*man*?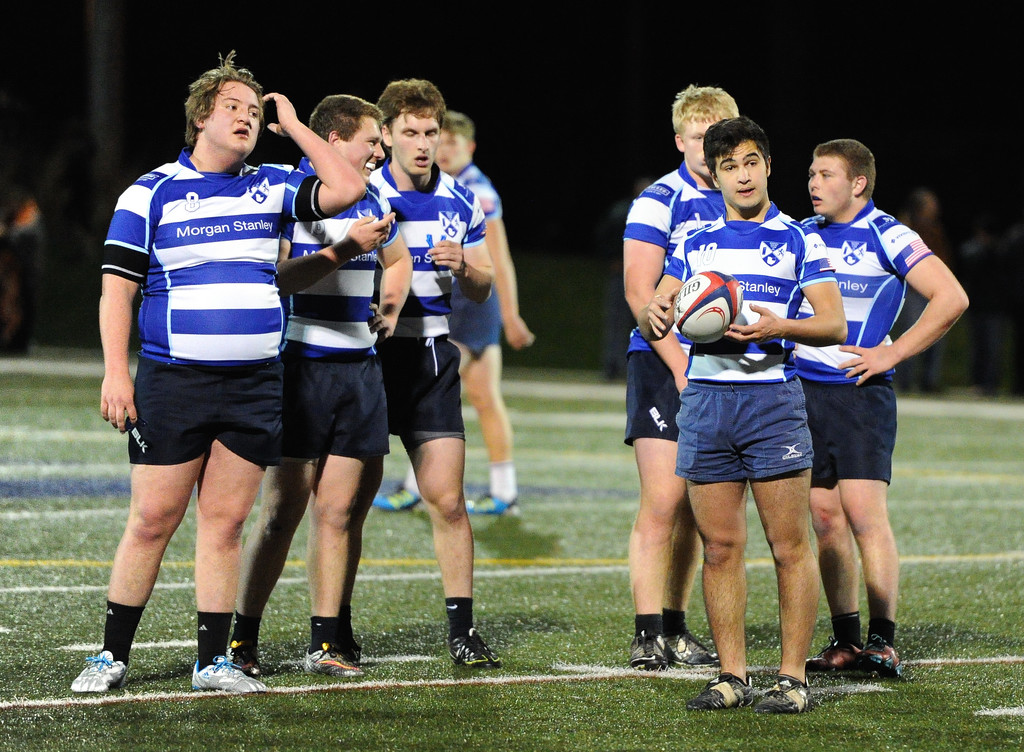
372/110/539/518
